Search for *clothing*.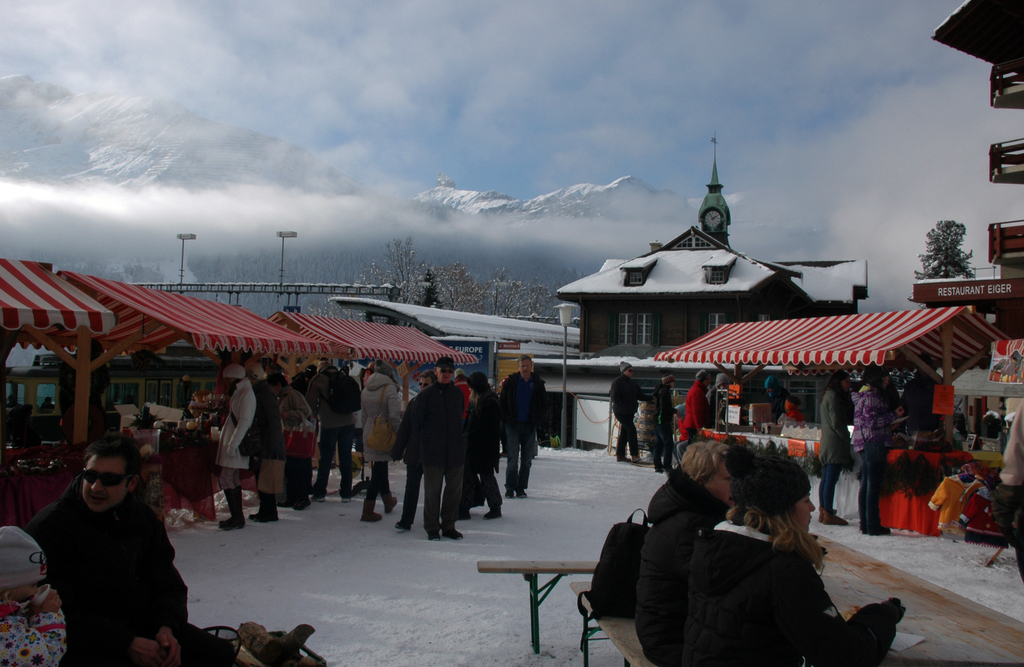
Found at x1=445 y1=479 x2=461 y2=532.
